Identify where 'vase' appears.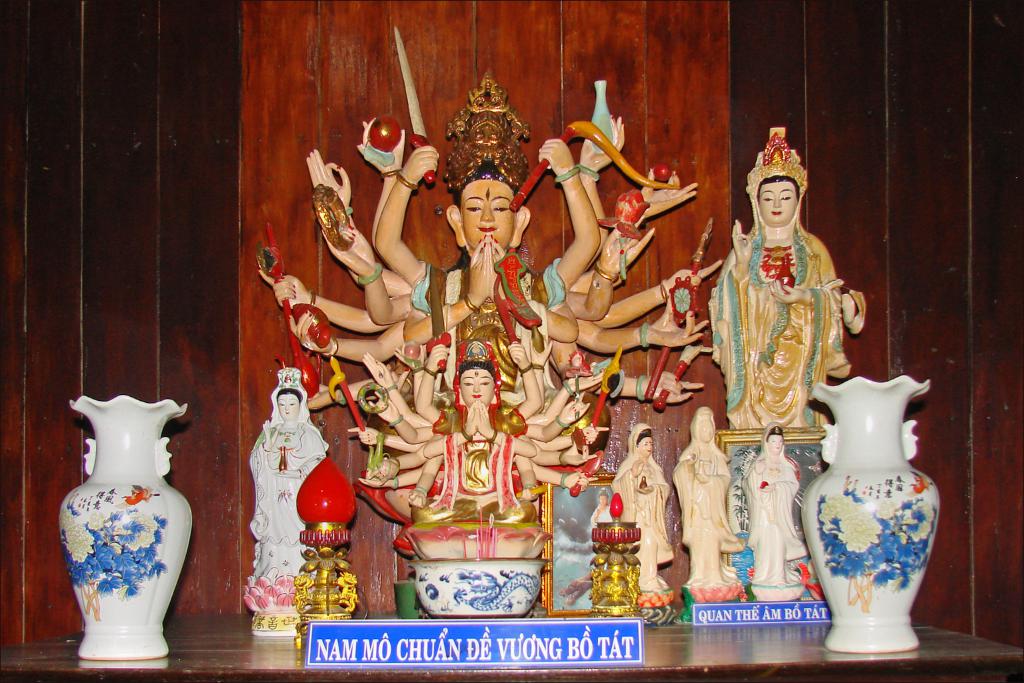
Appears at crop(799, 377, 941, 652).
